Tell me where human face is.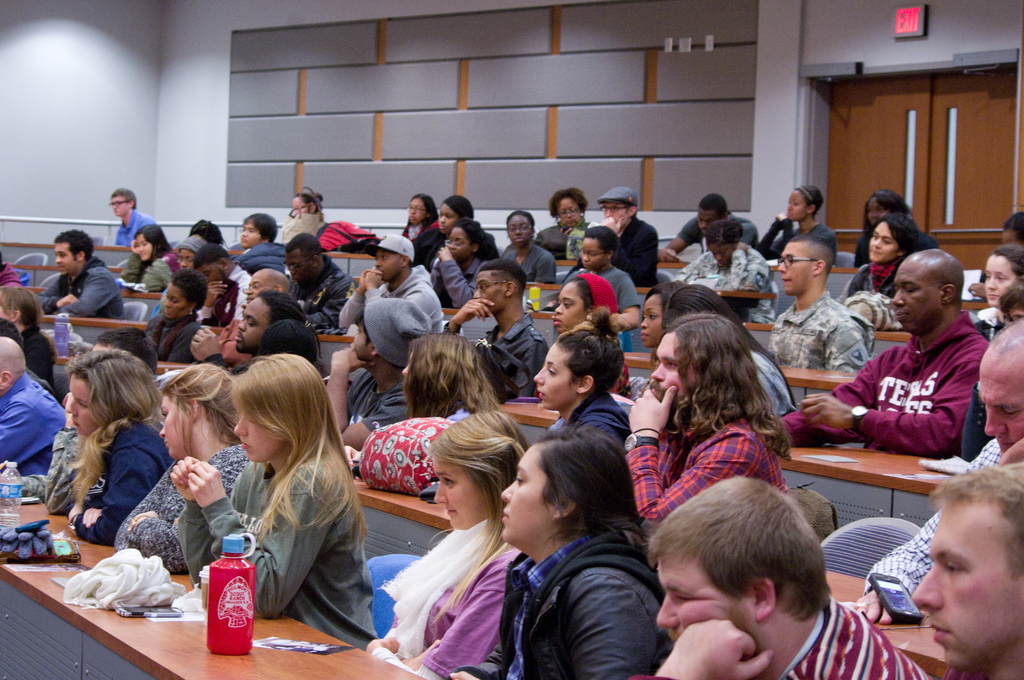
human face is at crop(510, 214, 532, 245).
